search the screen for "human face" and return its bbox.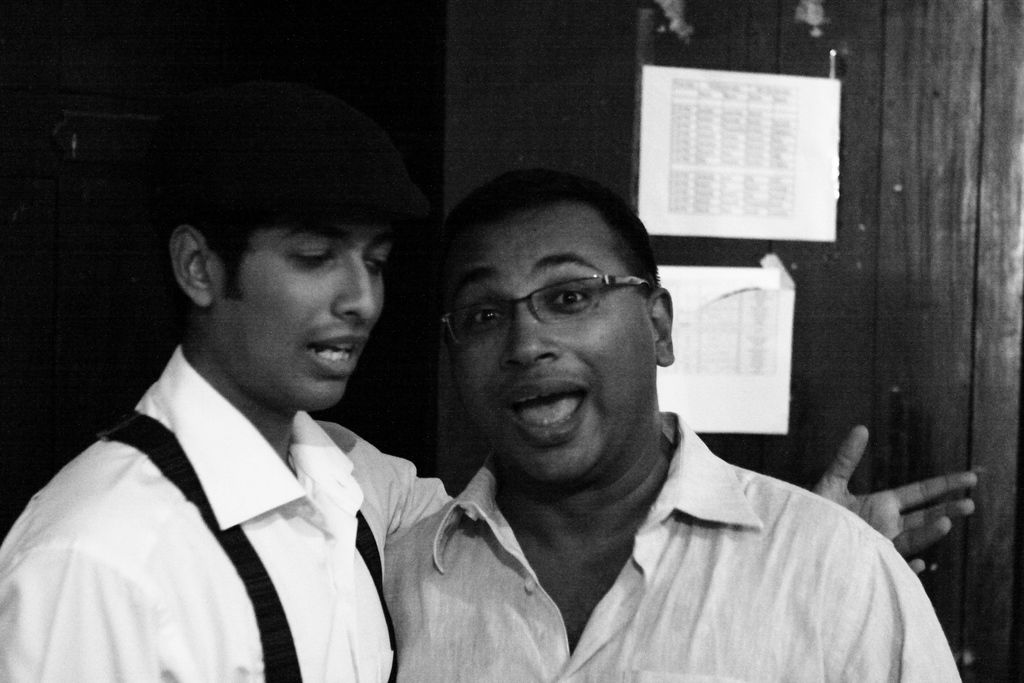
Found: 440, 213, 653, 483.
